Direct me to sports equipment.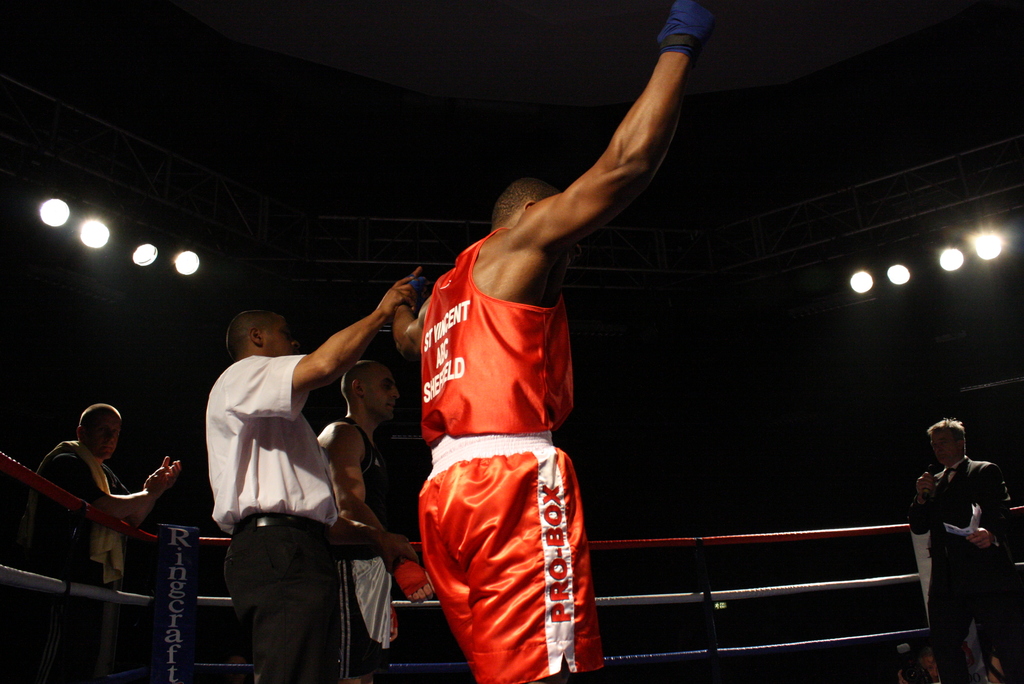
Direction: x1=659 y1=1 x2=720 y2=67.
